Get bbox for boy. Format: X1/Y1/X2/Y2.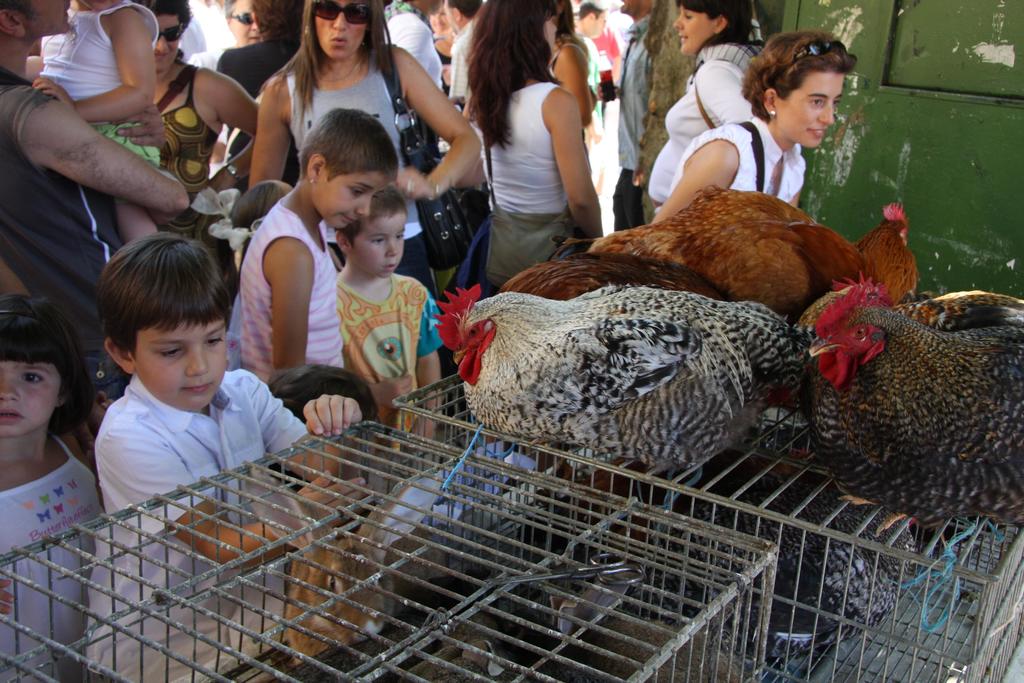
241/107/399/384.
